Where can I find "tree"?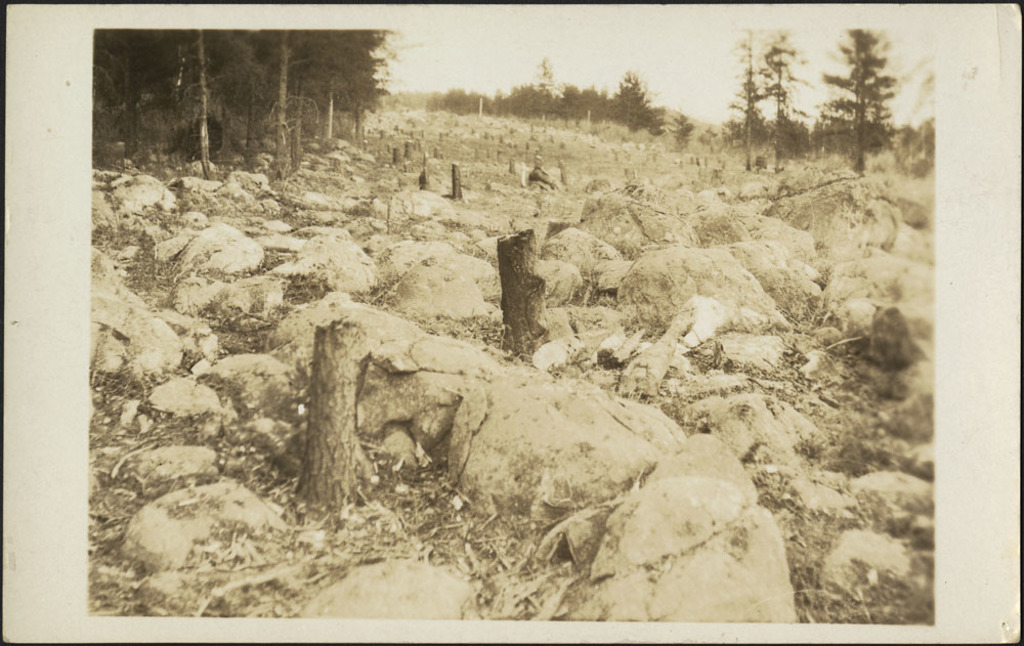
You can find it at crop(830, 21, 924, 169).
